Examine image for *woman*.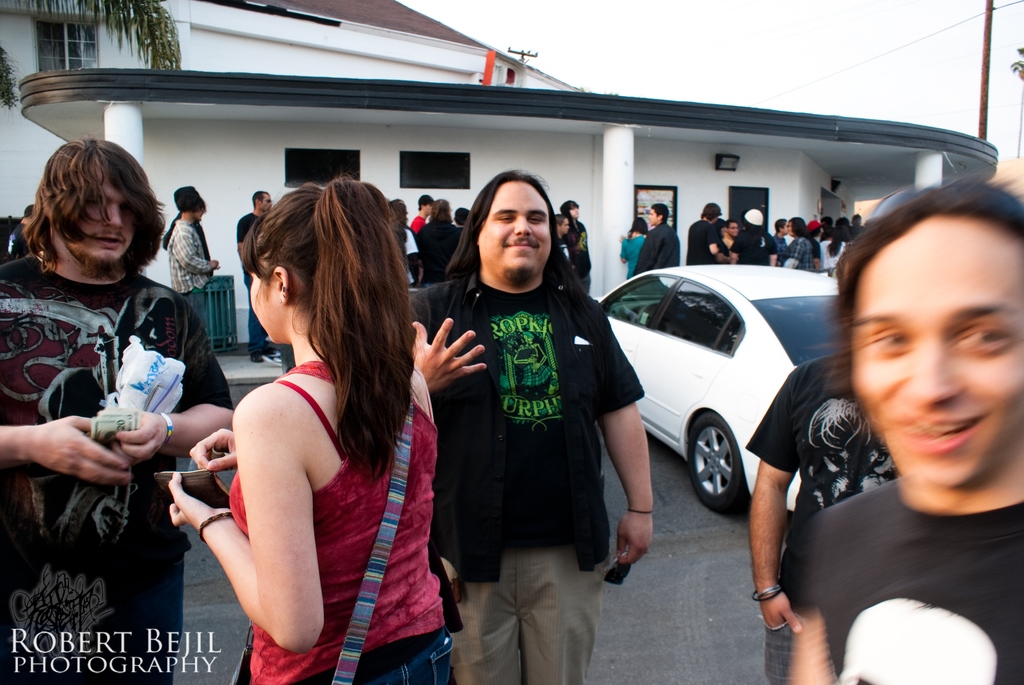
Examination result: <box>620,219,650,279</box>.
